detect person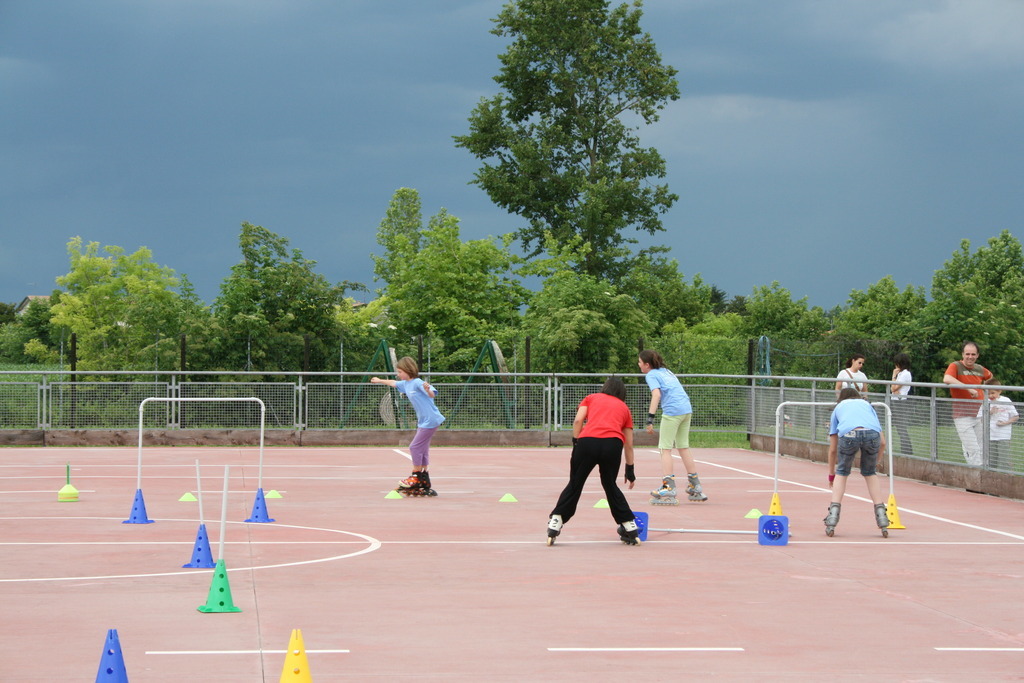
(x1=644, y1=356, x2=708, y2=500)
